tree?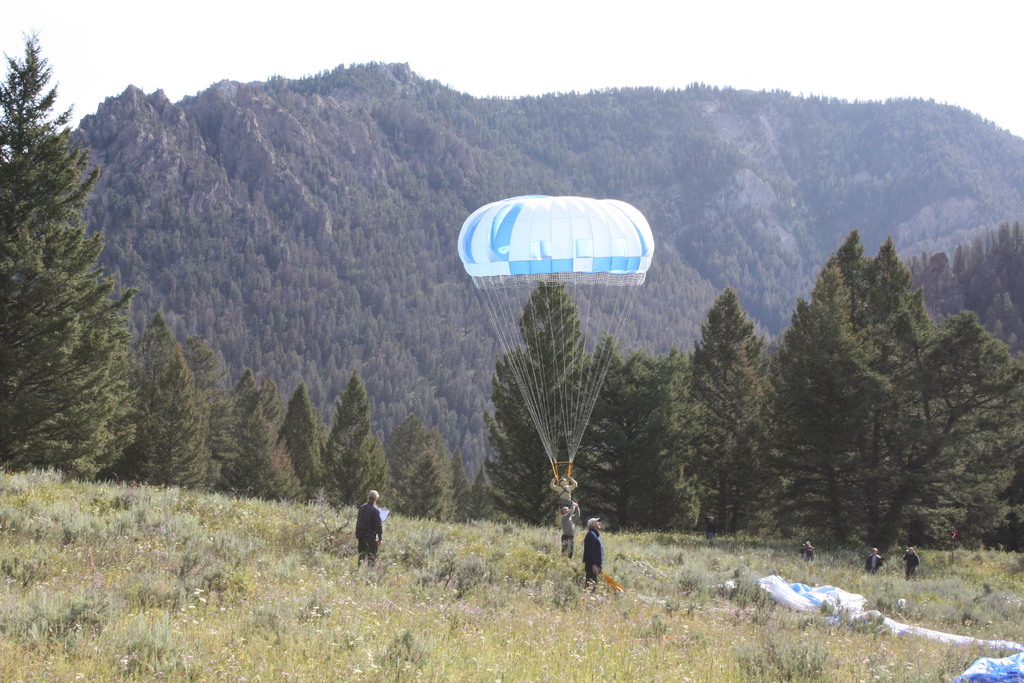
box(179, 335, 236, 488)
